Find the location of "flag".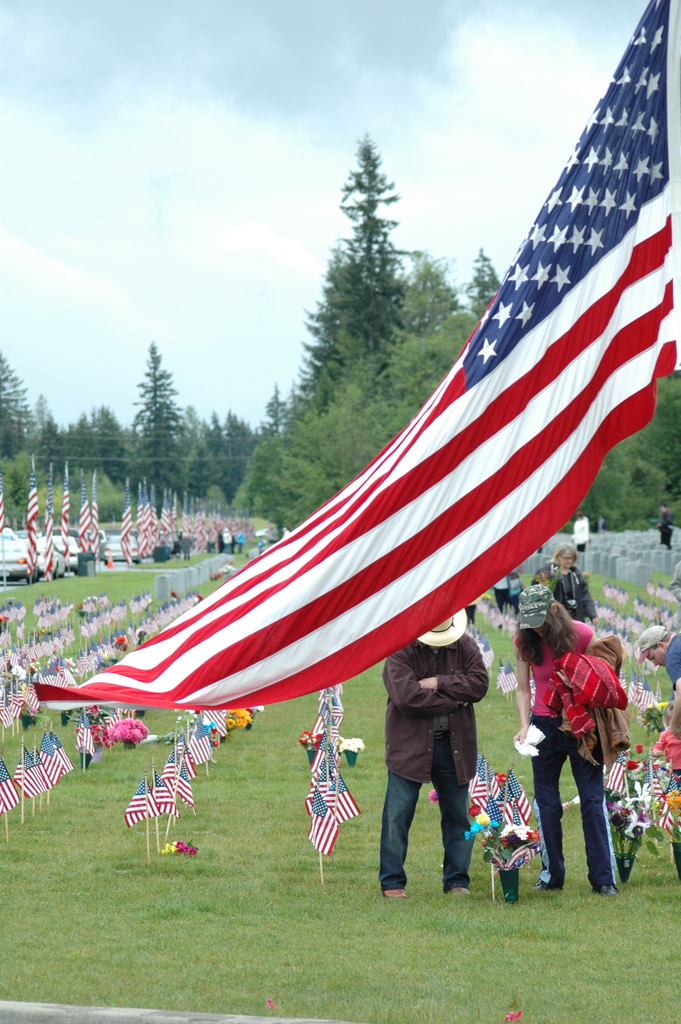
Location: bbox=(499, 773, 530, 822).
